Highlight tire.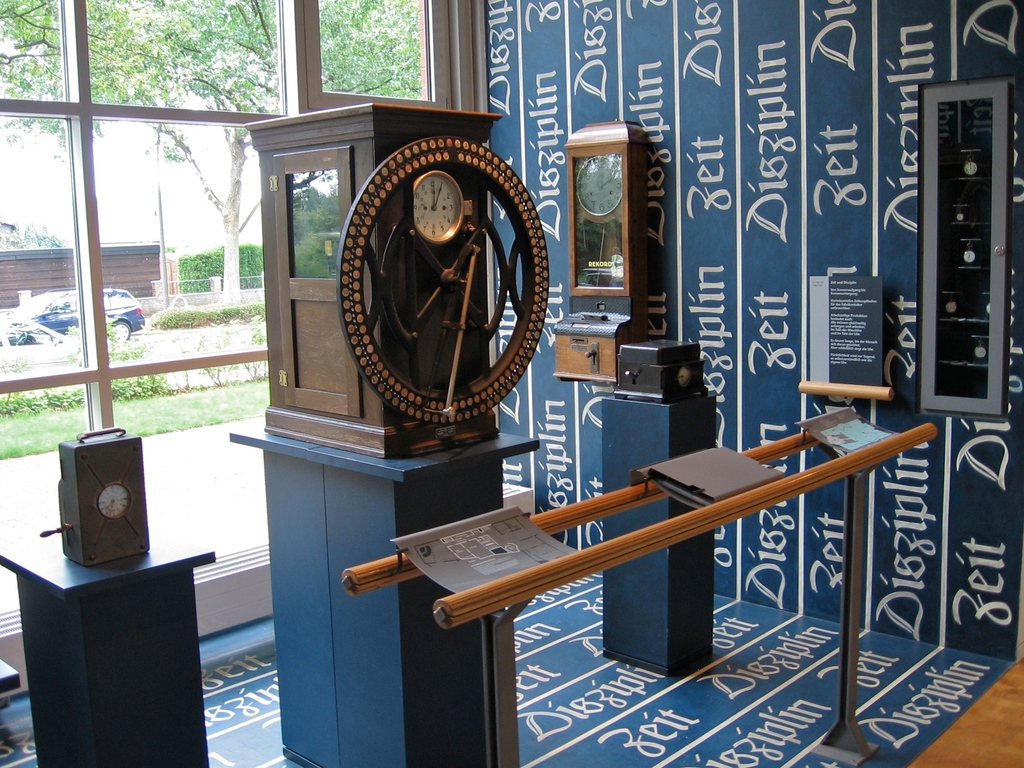
Highlighted region: {"x1": 110, "y1": 321, "x2": 136, "y2": 347}.
